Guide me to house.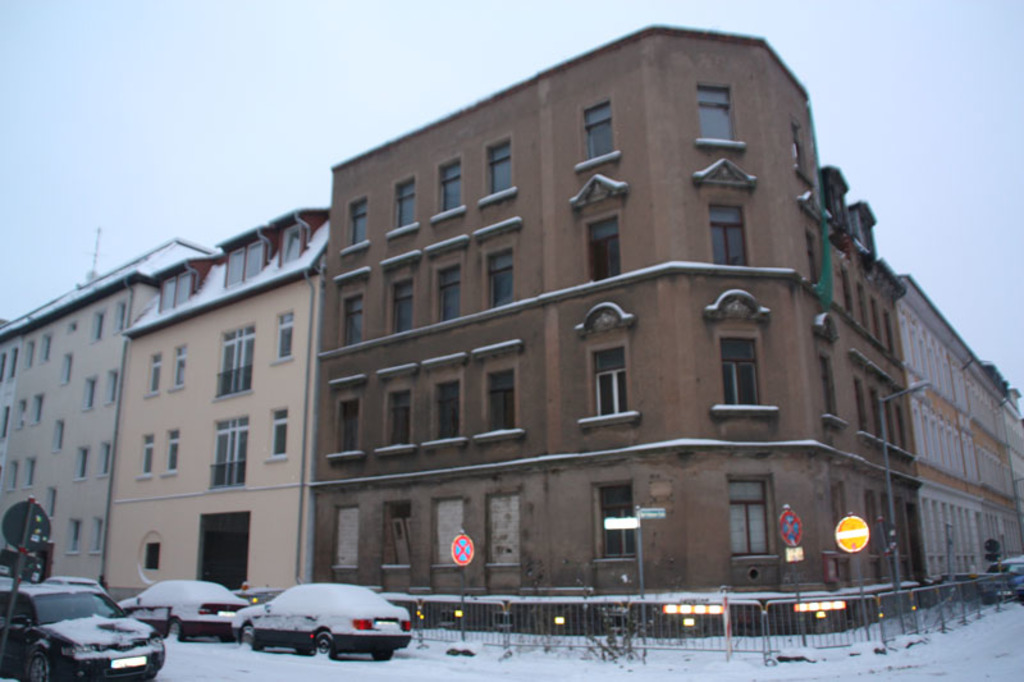
Guidance: [left=0, top=230, right=221, bottom=581].
